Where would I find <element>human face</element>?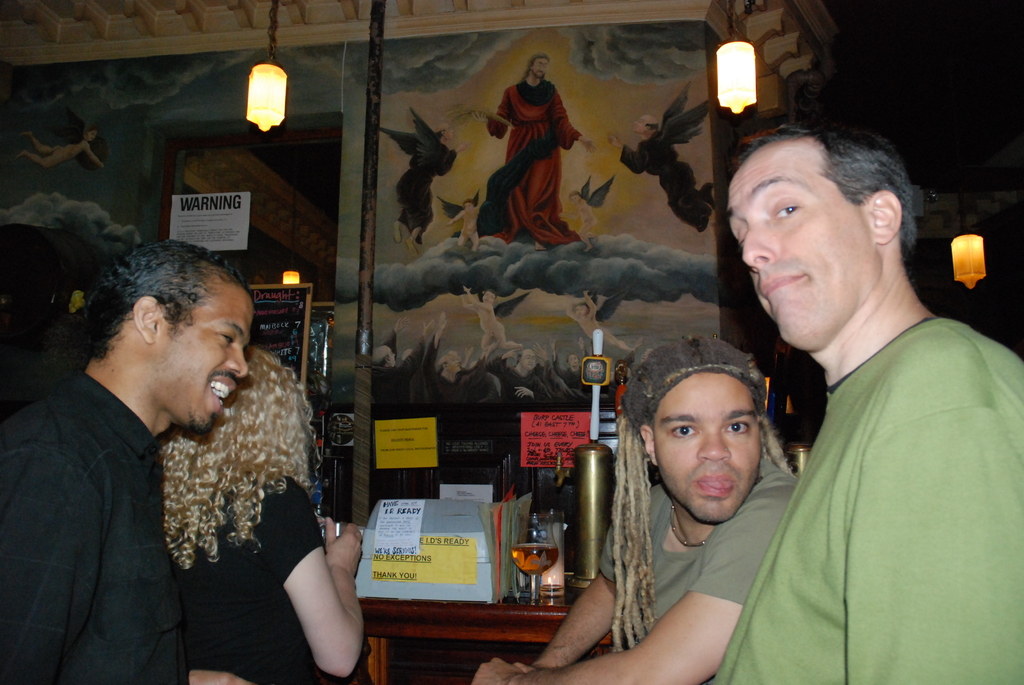
At [155, 296, 254, 436].
